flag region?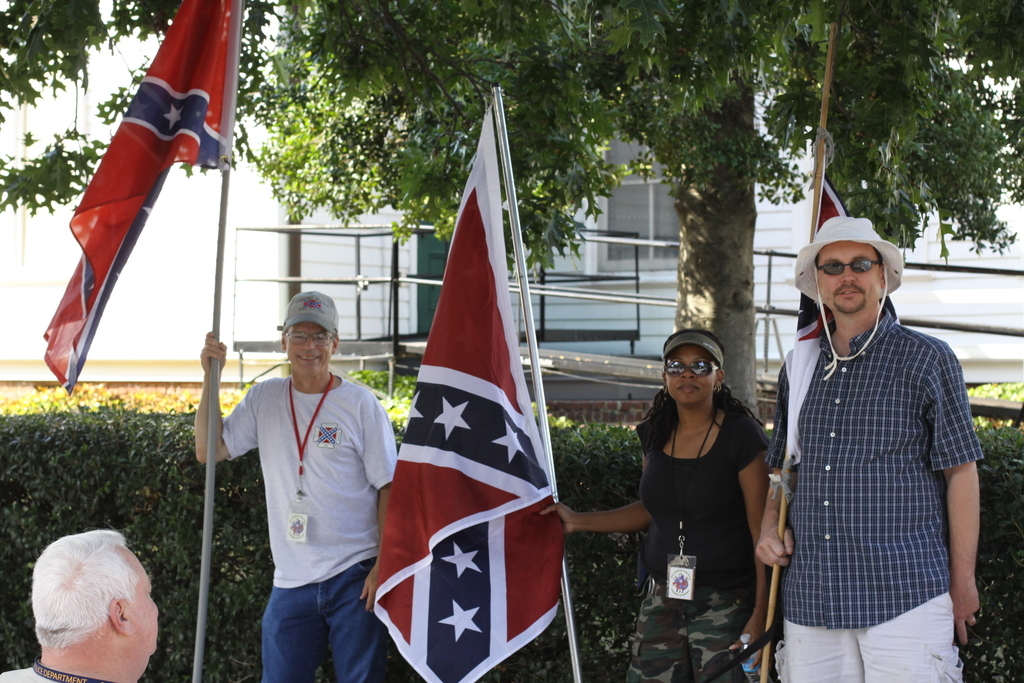
(364,107,566,681)
